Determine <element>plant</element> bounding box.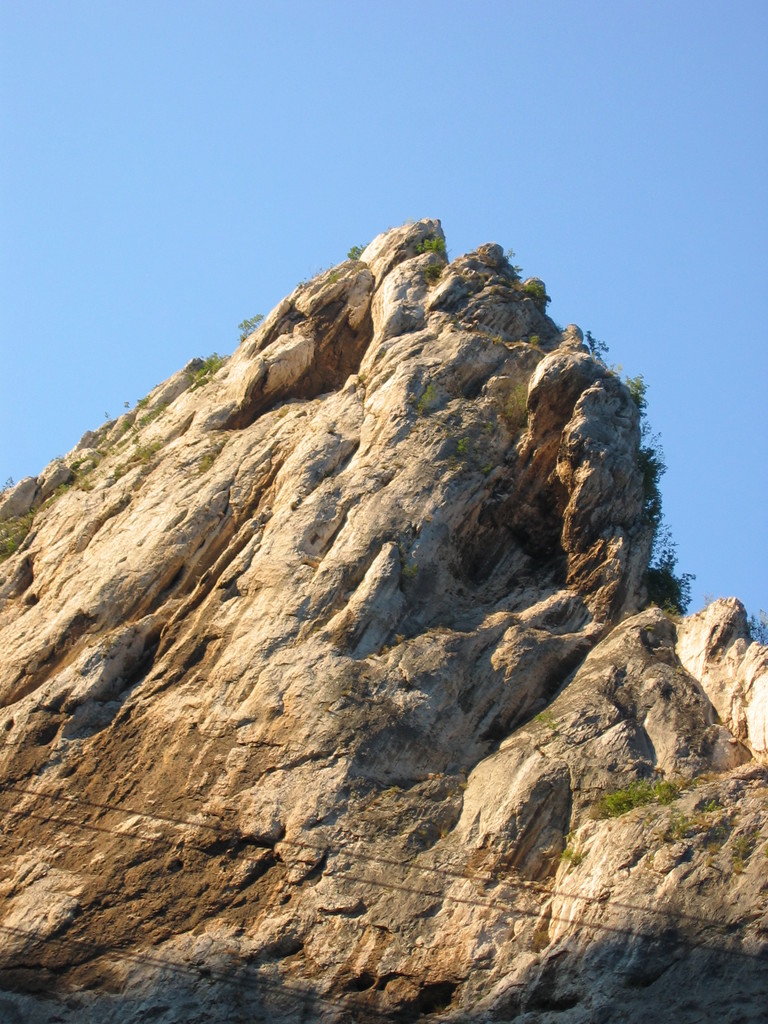
Determined: x1=532, y1=709, x2=560, y2=739.
